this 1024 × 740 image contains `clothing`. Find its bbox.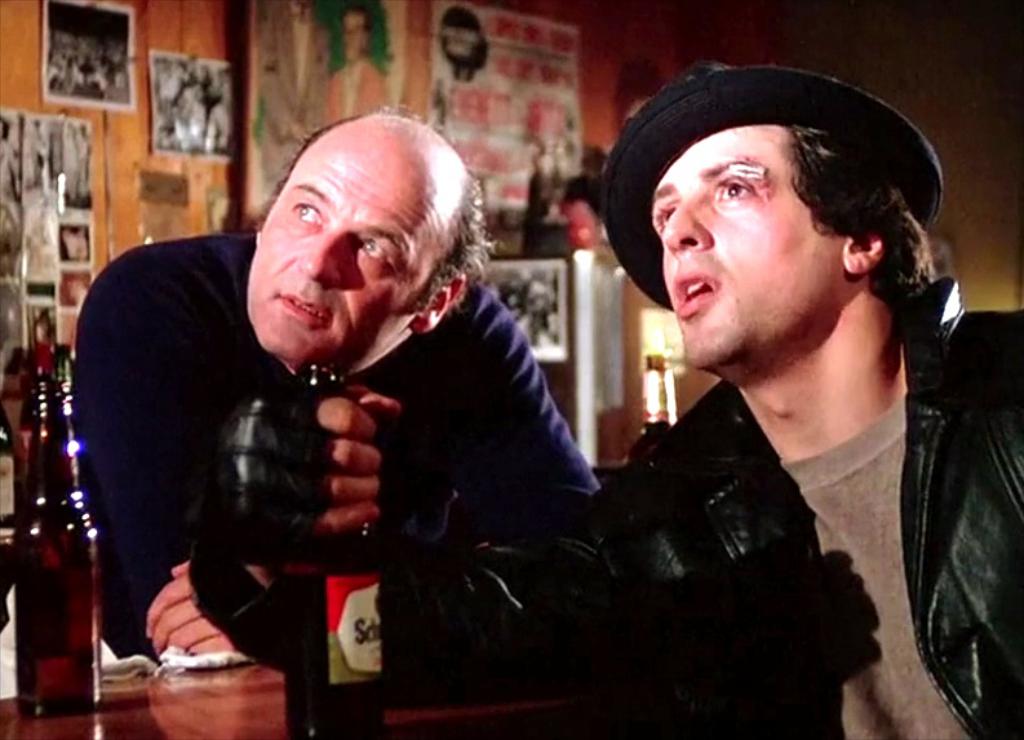
bbox(53, 205, 510, 675).
